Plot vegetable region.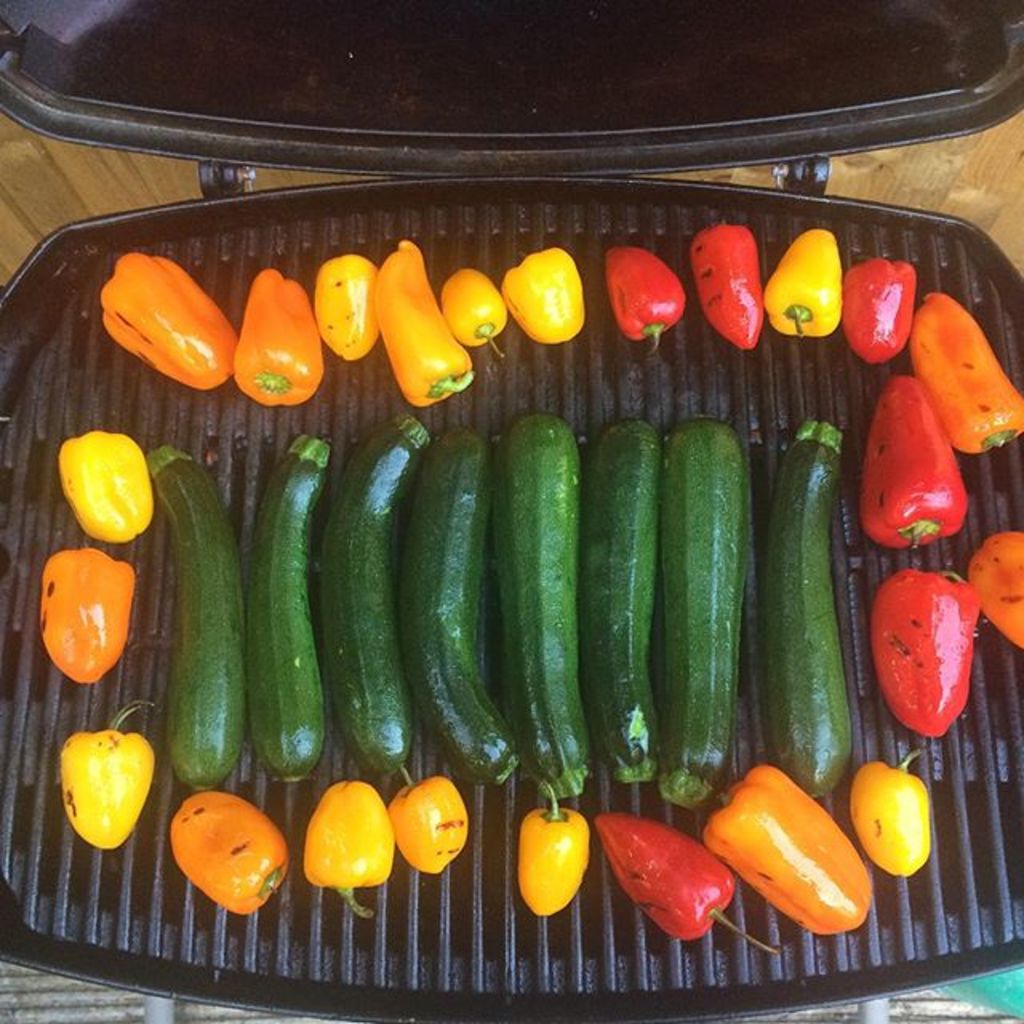
Plotted at 59,424,154,546.
